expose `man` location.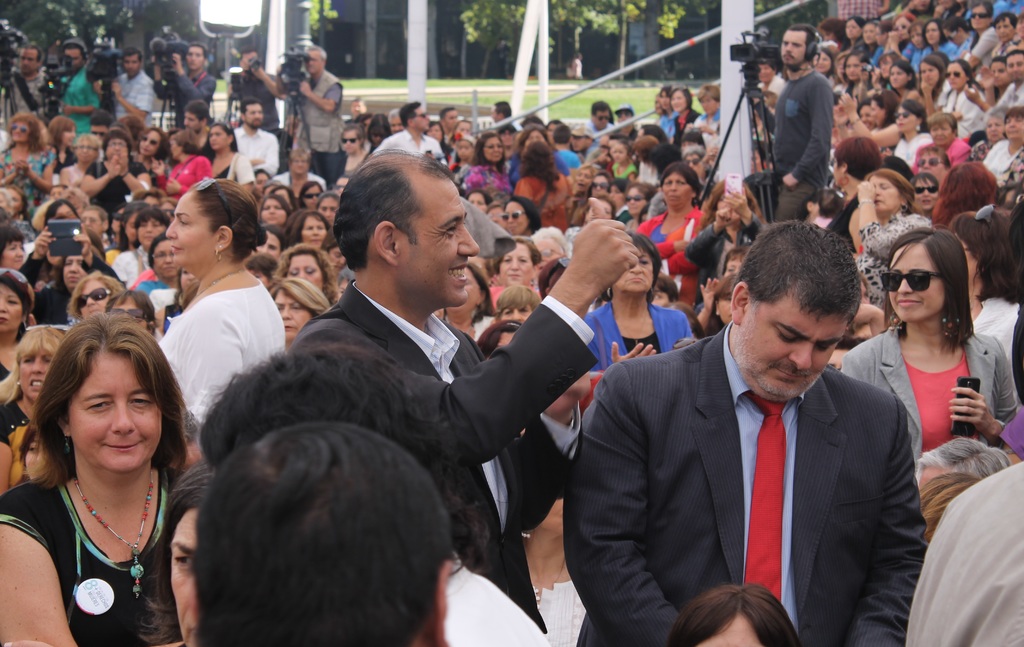
Exposed at <box>230,93,285,173</box>.
